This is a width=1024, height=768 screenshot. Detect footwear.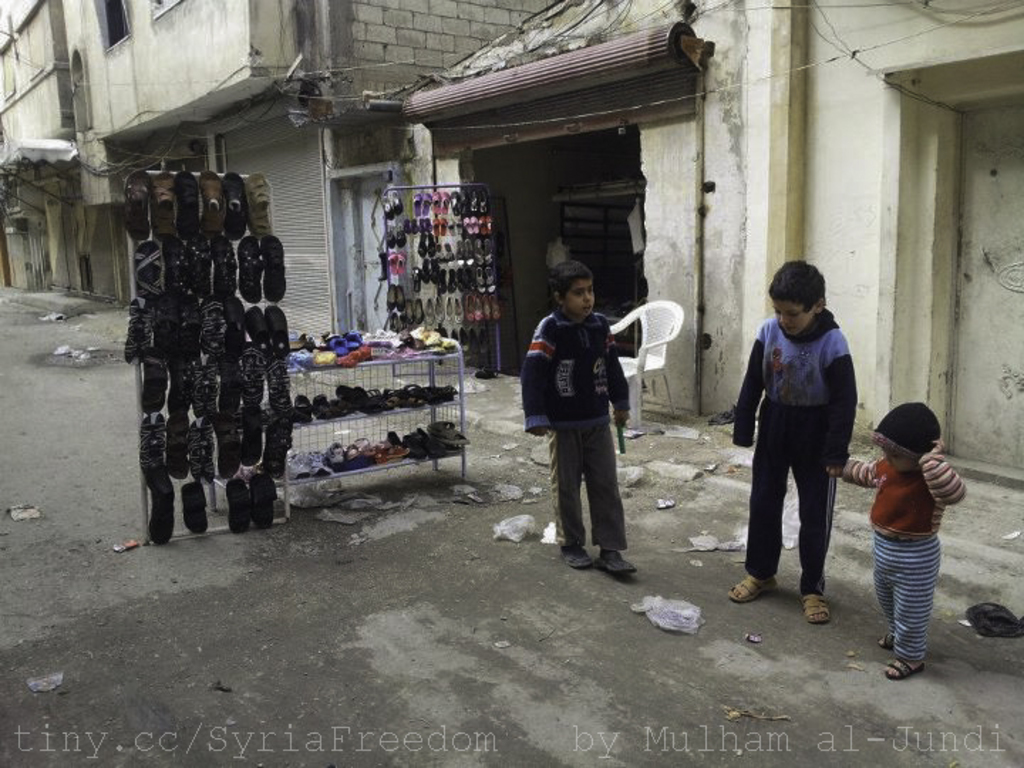
region(563, 543, 596, 570).
